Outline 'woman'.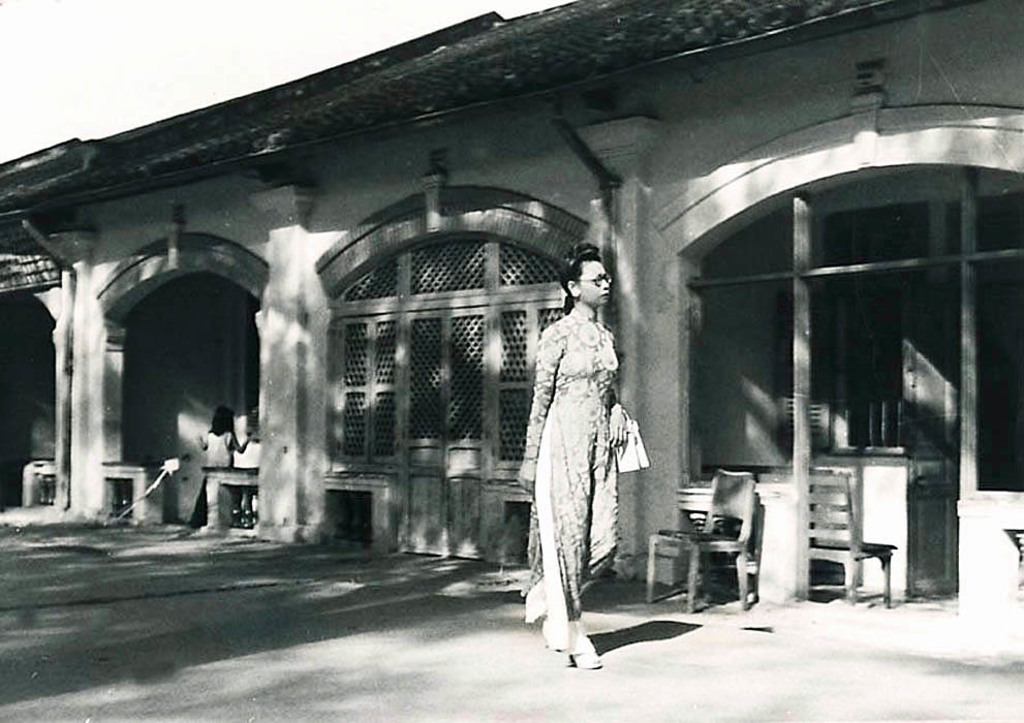
Outline: pyautogui.locateOnScreen(526, 246, 645, 659).
